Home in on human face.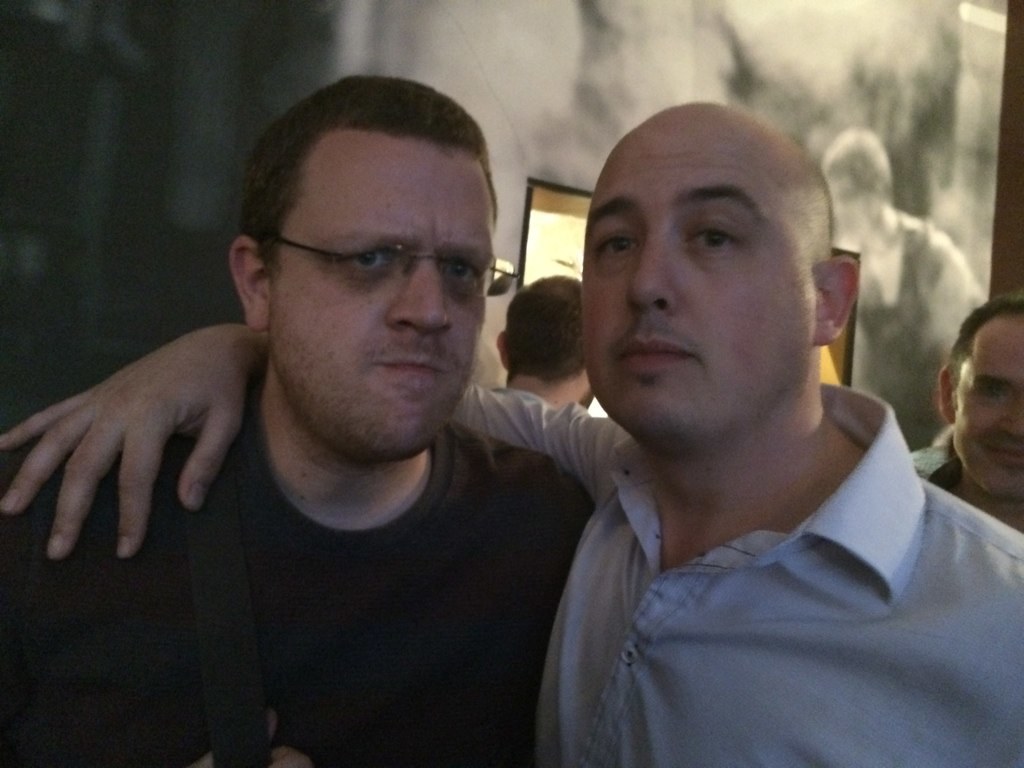
Homed in at 272, 132, 493, 458.
